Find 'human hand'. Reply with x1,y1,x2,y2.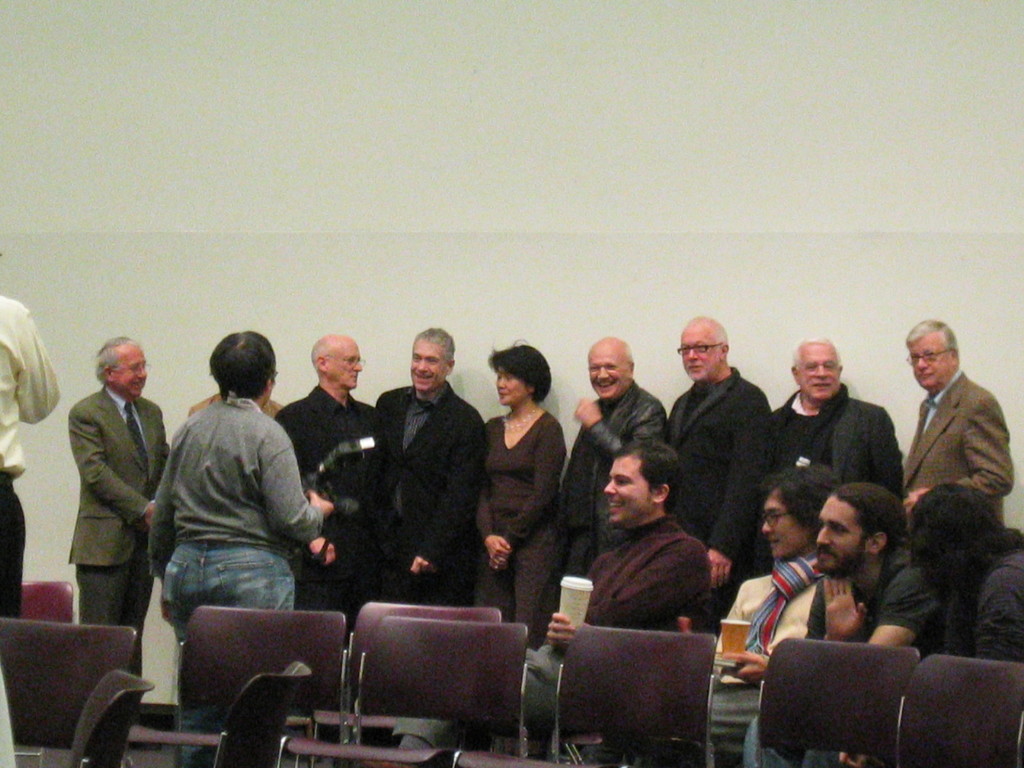
309,536,337,565.
